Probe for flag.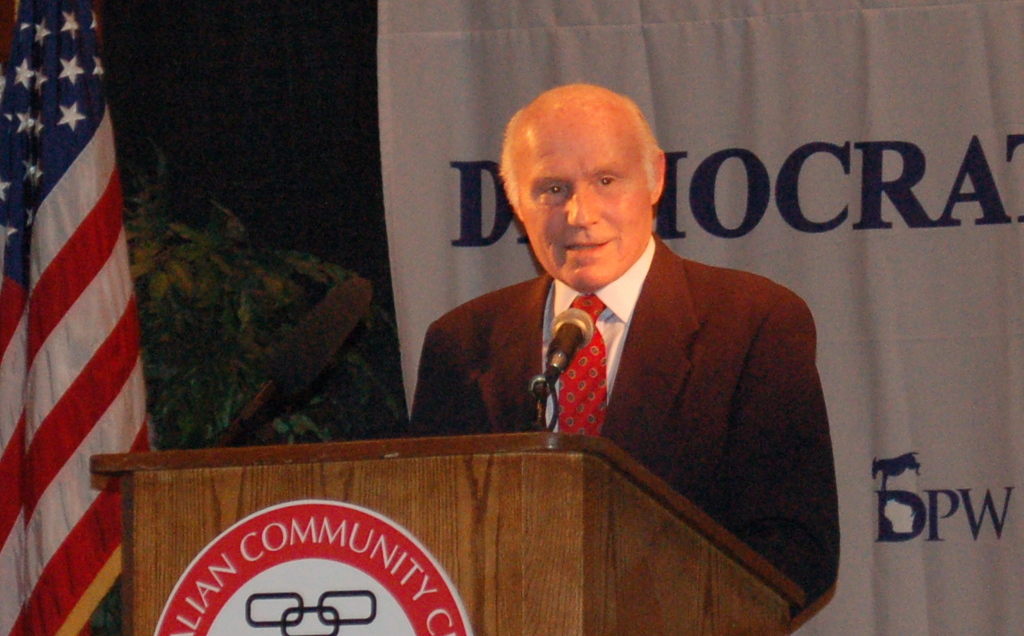
Probe result: x1=0 y1=0 x2=155 y2=635.
